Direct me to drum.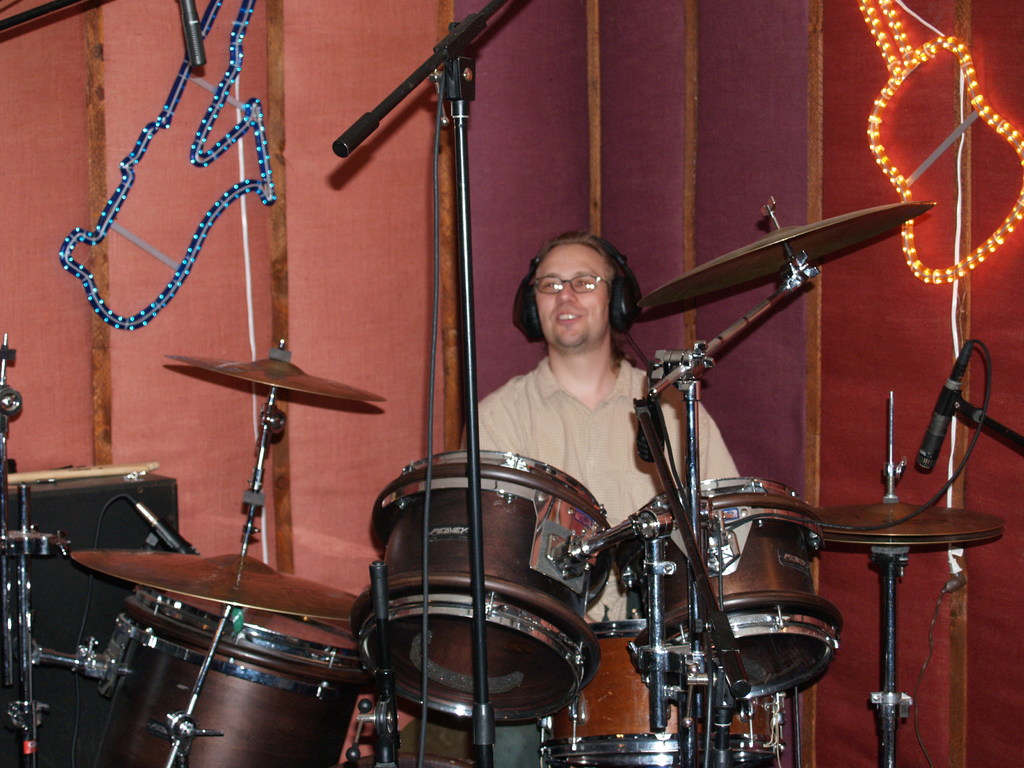
Direction: rect(353, 450, 620, 723).
